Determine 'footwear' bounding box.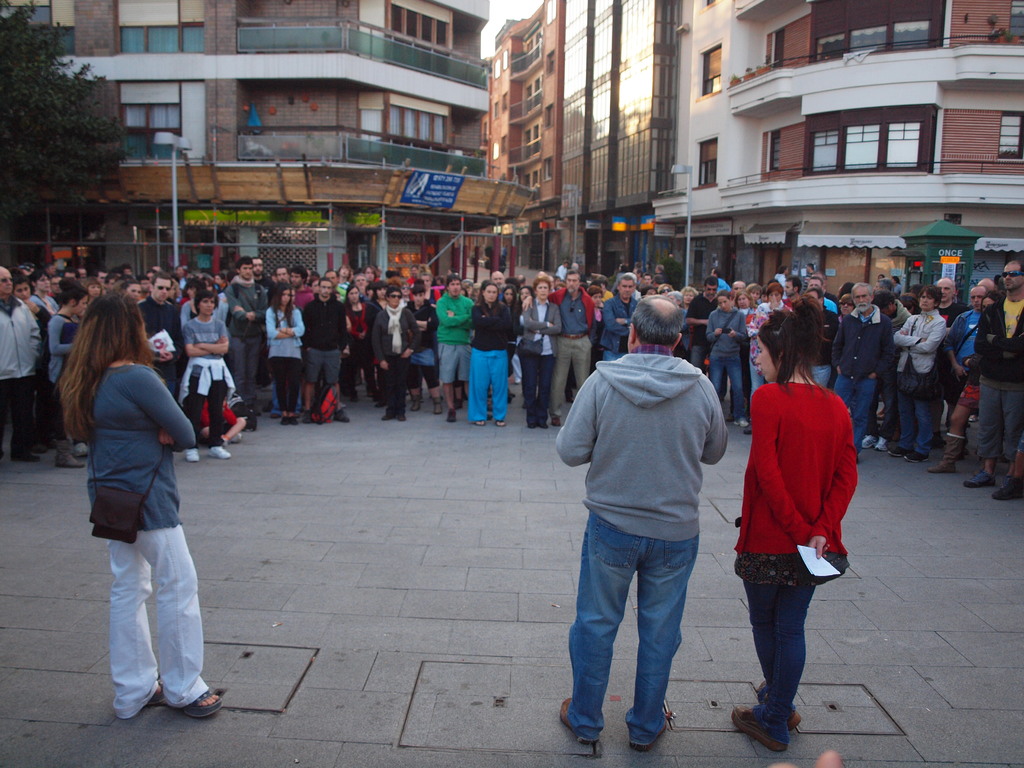
Determined: bbox=[354, 381, 362, 400].
